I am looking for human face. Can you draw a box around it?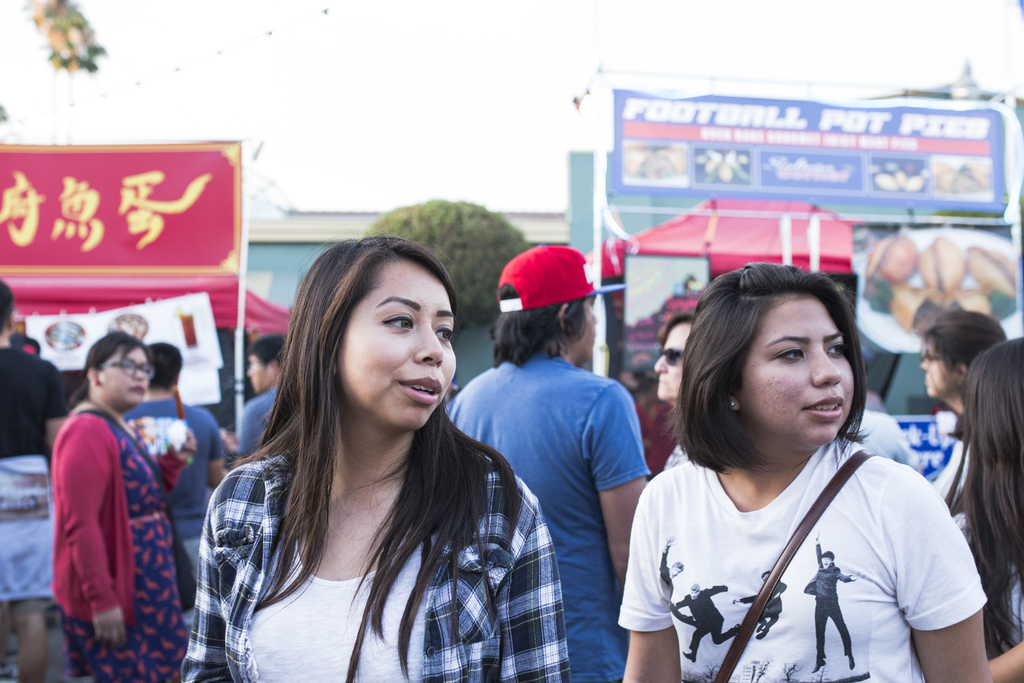
Sure, the bounding box is 97:345:147:407.
